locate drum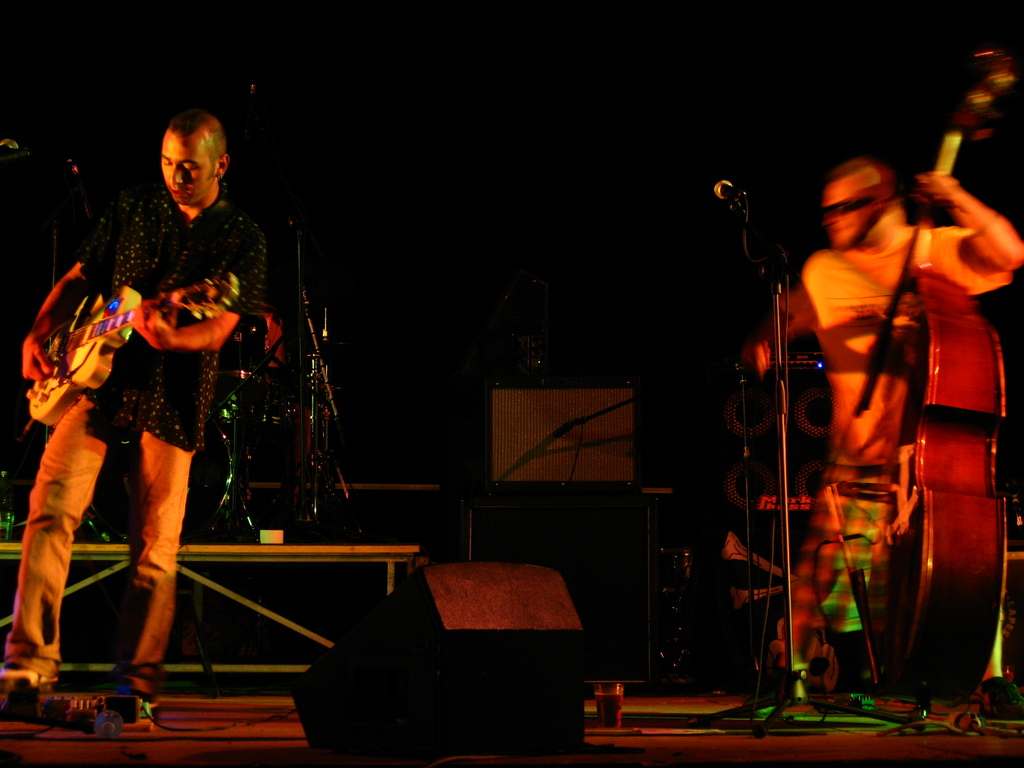
bbox=[80, 402, 242, 541]
